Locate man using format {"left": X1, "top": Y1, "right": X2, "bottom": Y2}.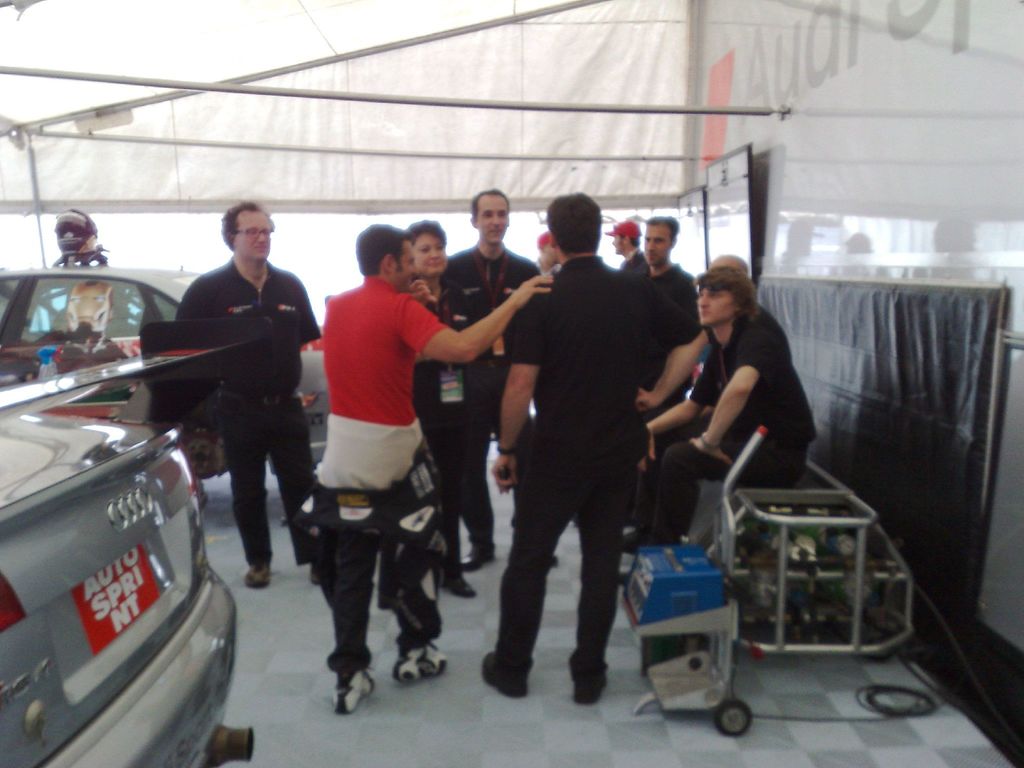
{"left": 616, "top": 264, "right": 814, "bottom": 554}.
